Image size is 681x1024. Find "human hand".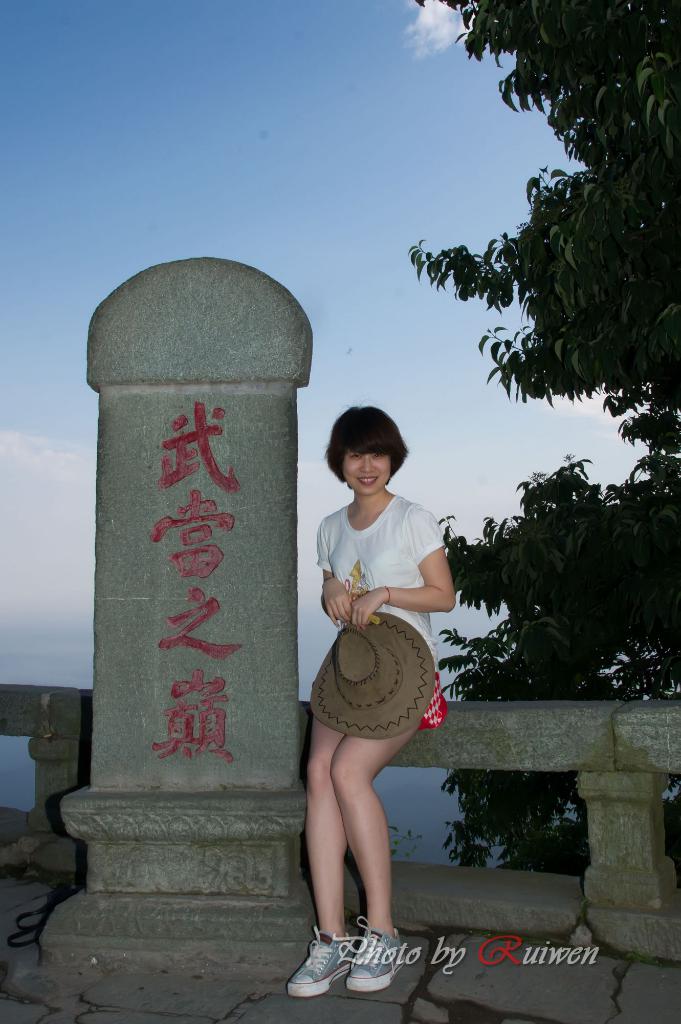
bbox=[351, 586, 385, 627].
